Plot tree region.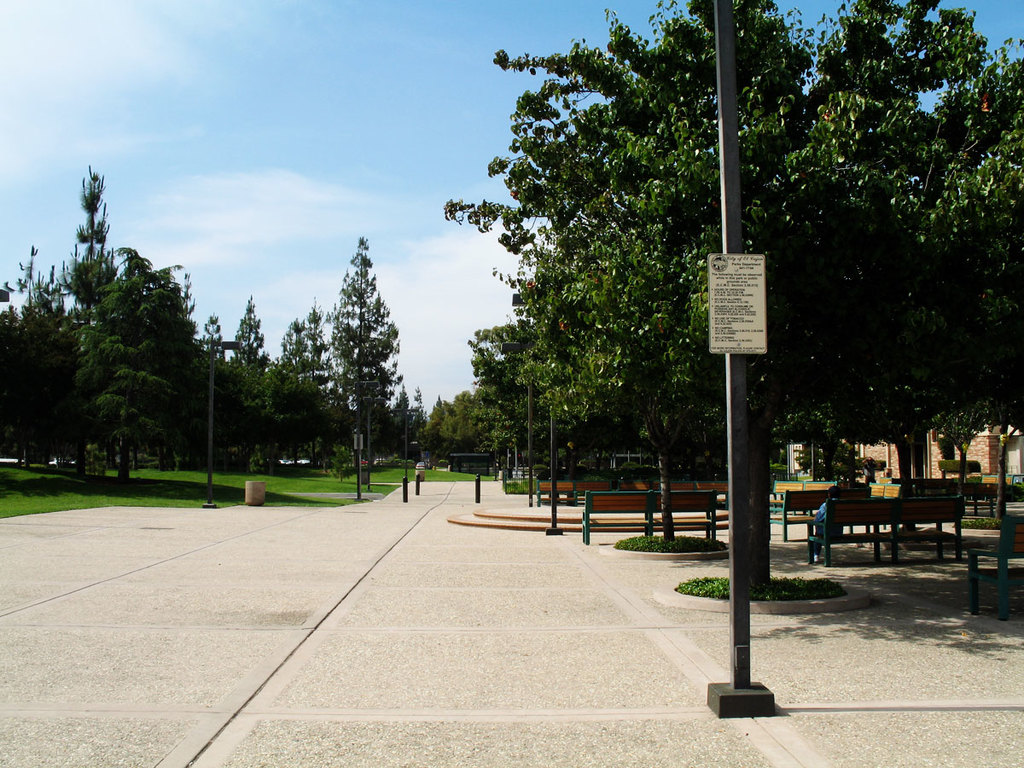
Plotted at [x1=287, y1=222, x2=409, y2=477].
